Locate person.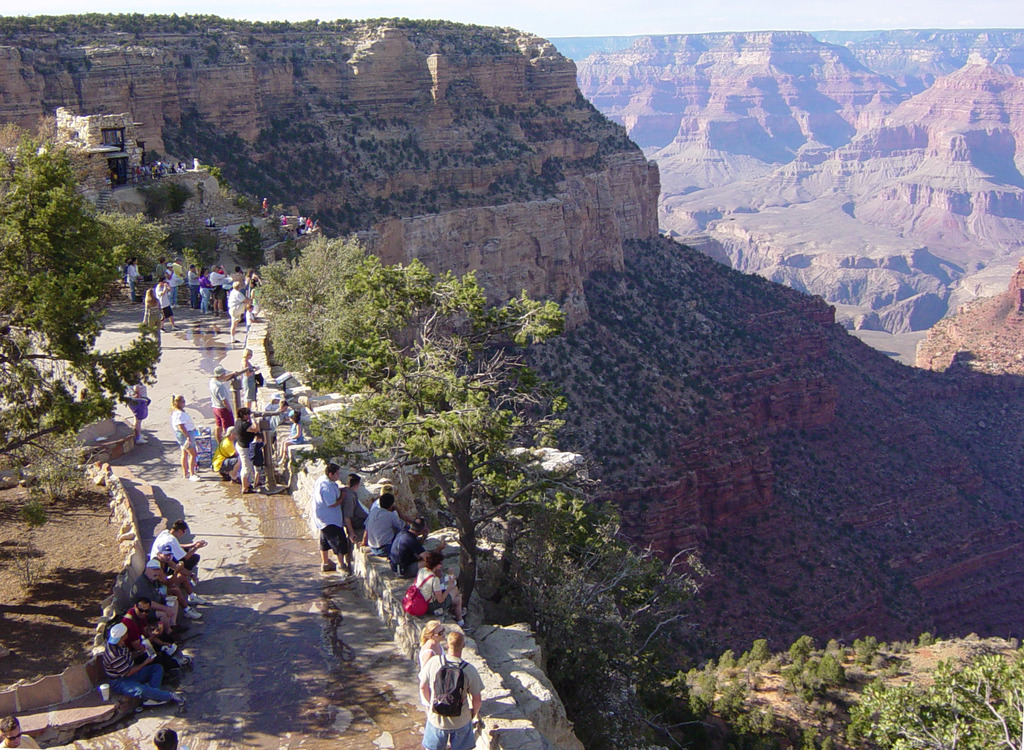
Bounding box: select_region(317, 461, 355, 569).
